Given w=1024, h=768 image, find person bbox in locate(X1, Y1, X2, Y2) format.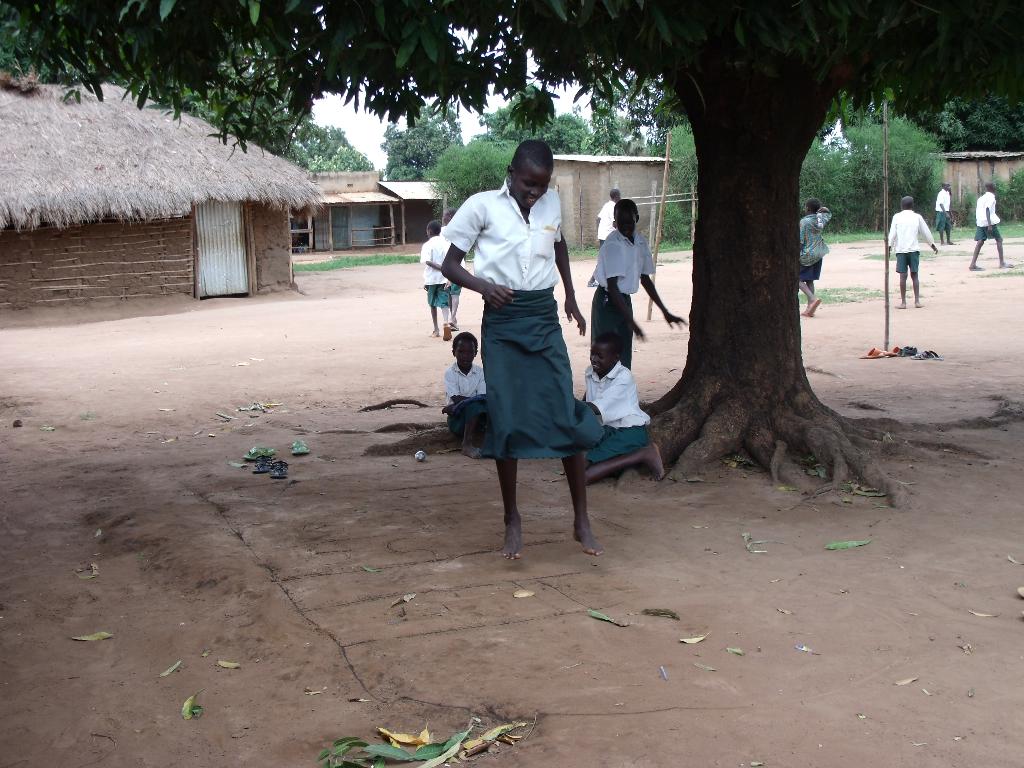
locate(884, 192, 937, 306).
